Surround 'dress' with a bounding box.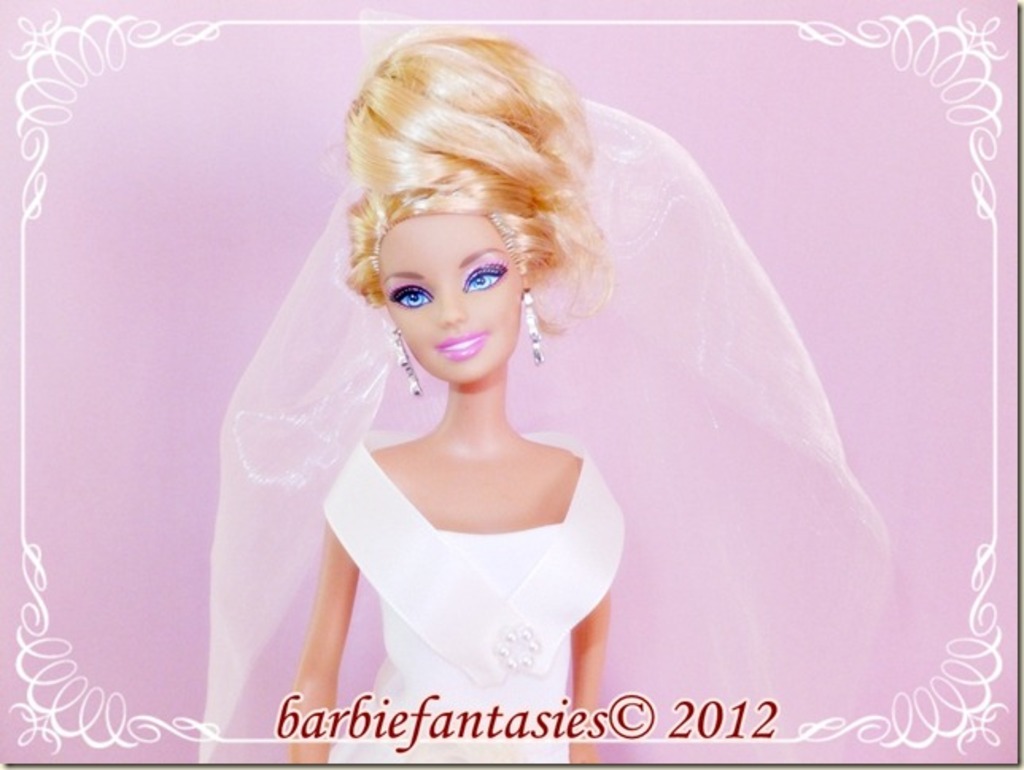
detection(254, 420, 612, 760).
